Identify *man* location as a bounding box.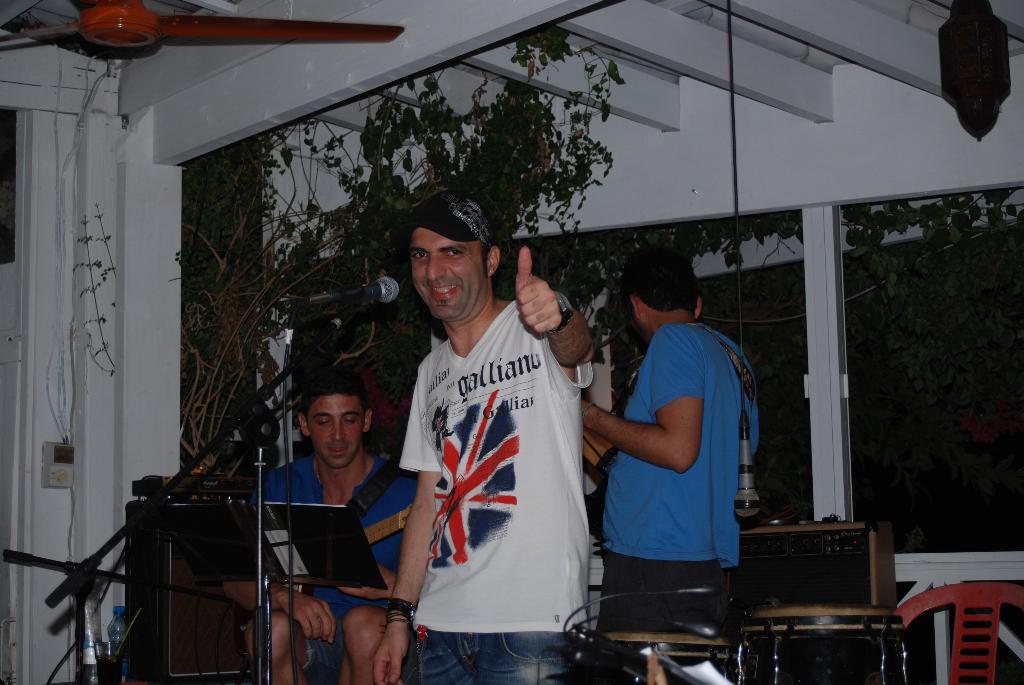
586 248 749 595.
